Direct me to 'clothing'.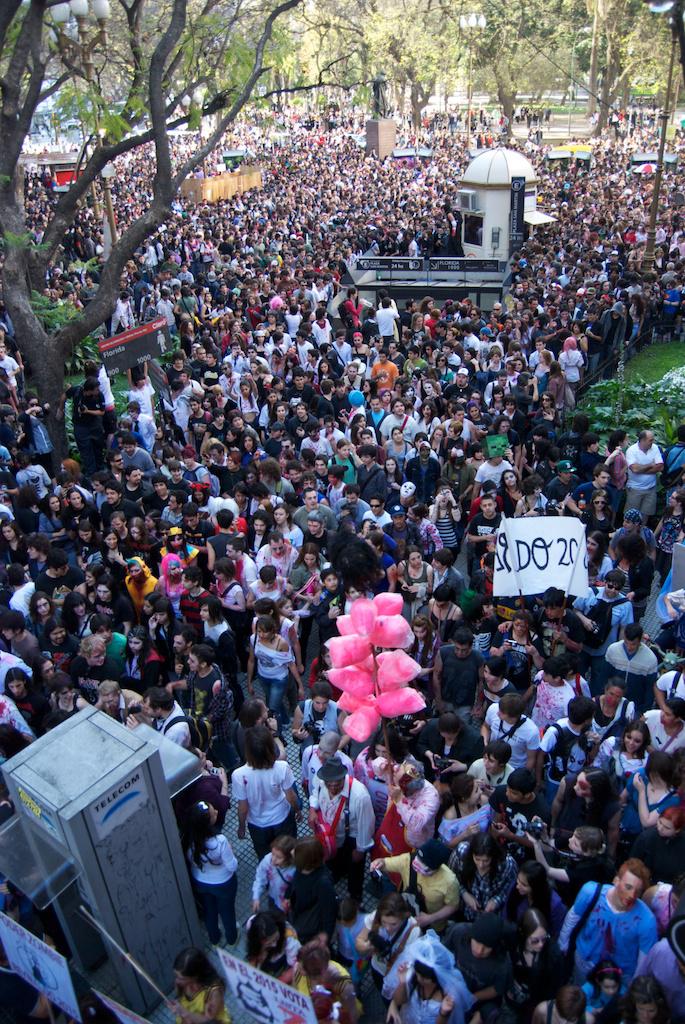
Direction: bbox=(334, 450, 387, 494).
